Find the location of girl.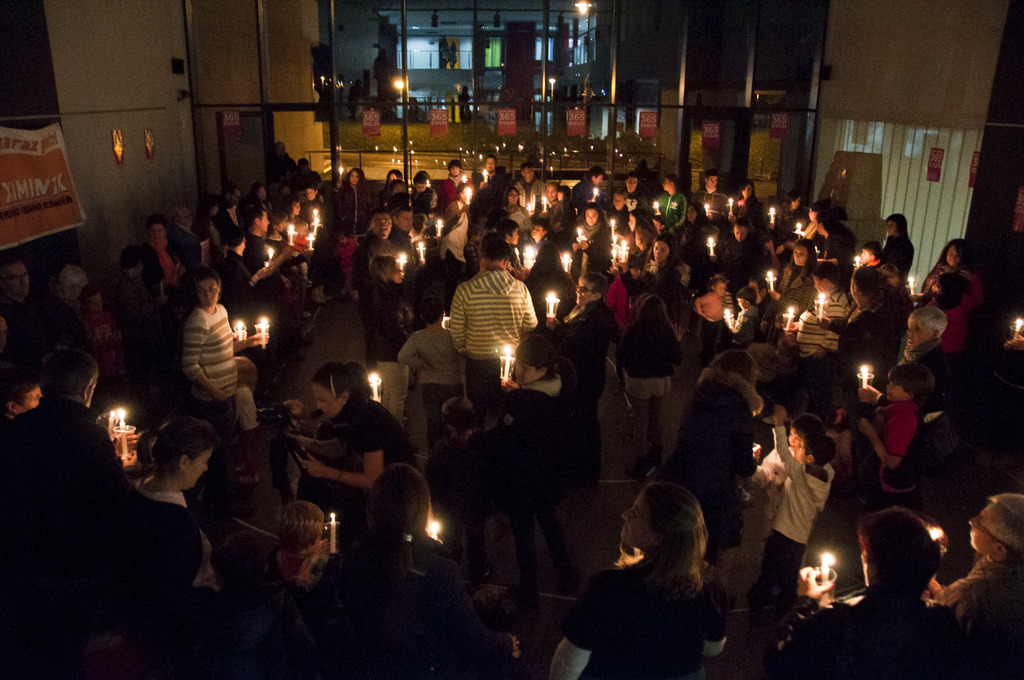
Location: (left=369, top=256, right=414, bottom=366).
